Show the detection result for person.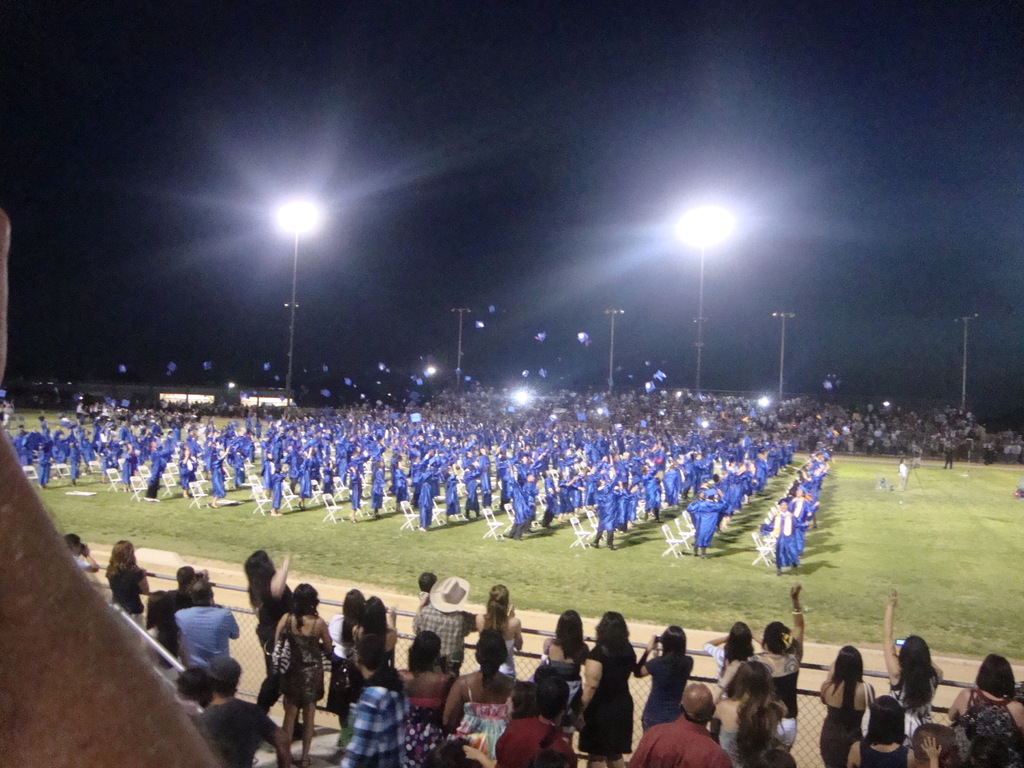
[left=351, top=600, right=390, bottom=662].
